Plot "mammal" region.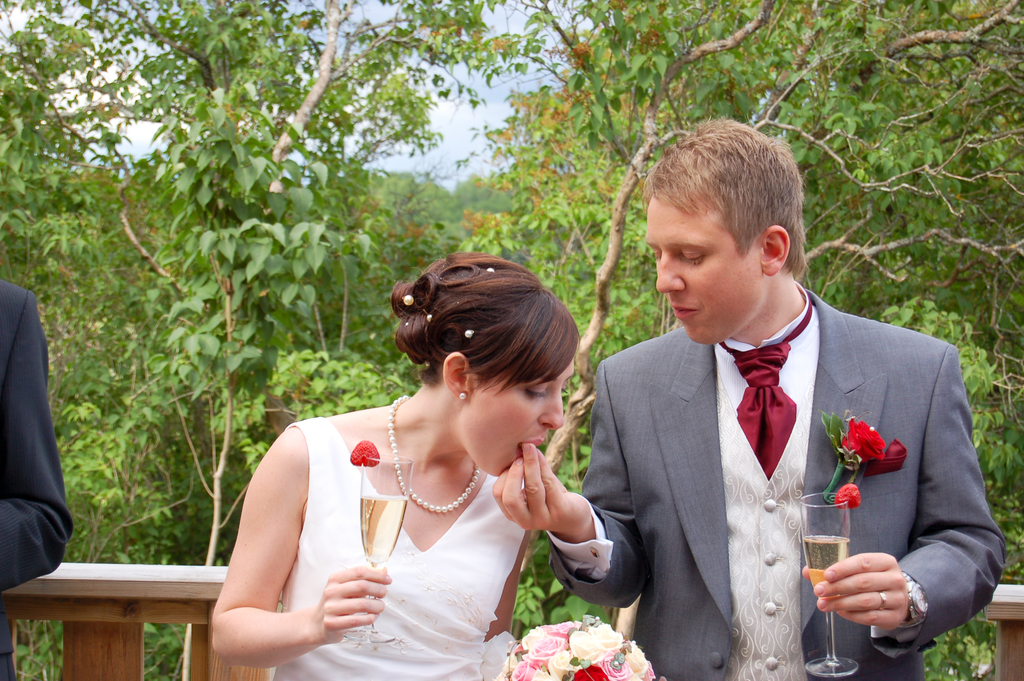
Plotted at box=[0, 277, 77, 680].
